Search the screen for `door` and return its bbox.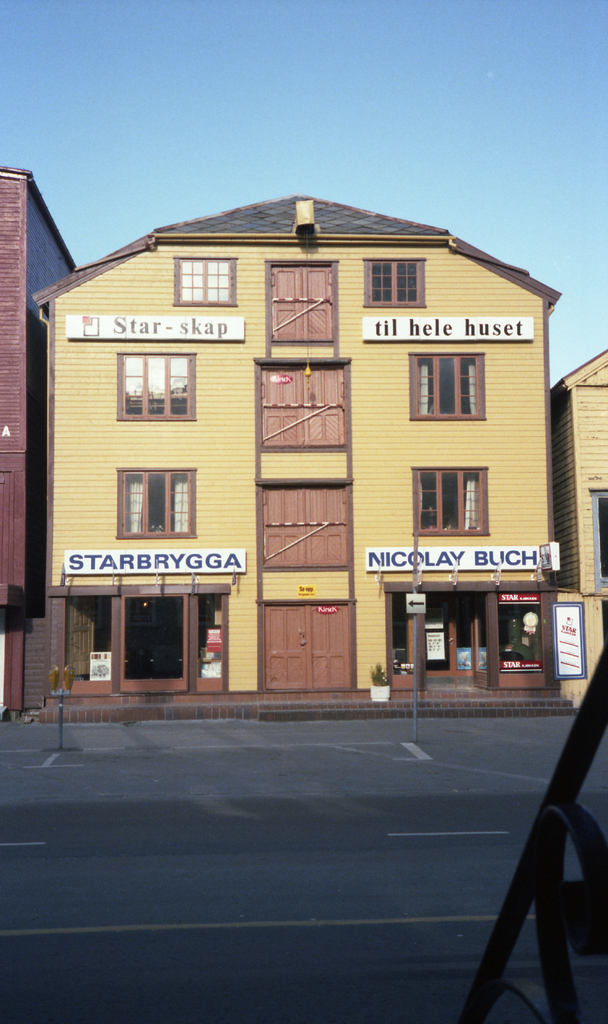
Found: 260, 364, 342, 450.
